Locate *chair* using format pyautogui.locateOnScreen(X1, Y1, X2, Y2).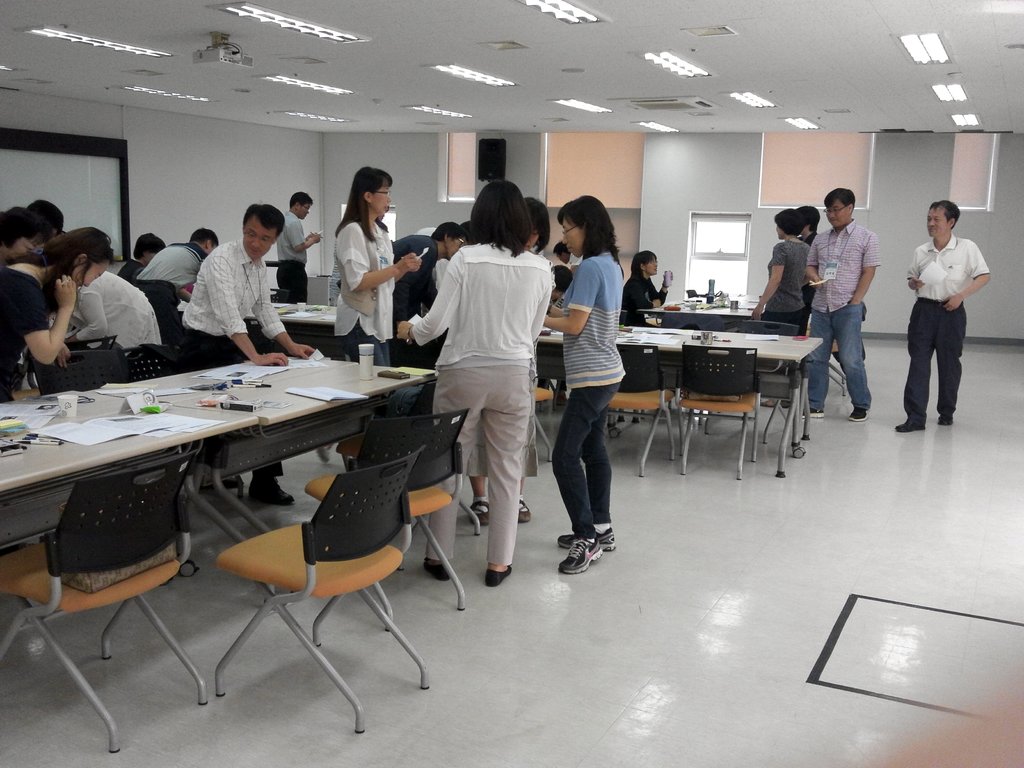
pyautogui.locateOnScreen(532, 386, 551, 461).
